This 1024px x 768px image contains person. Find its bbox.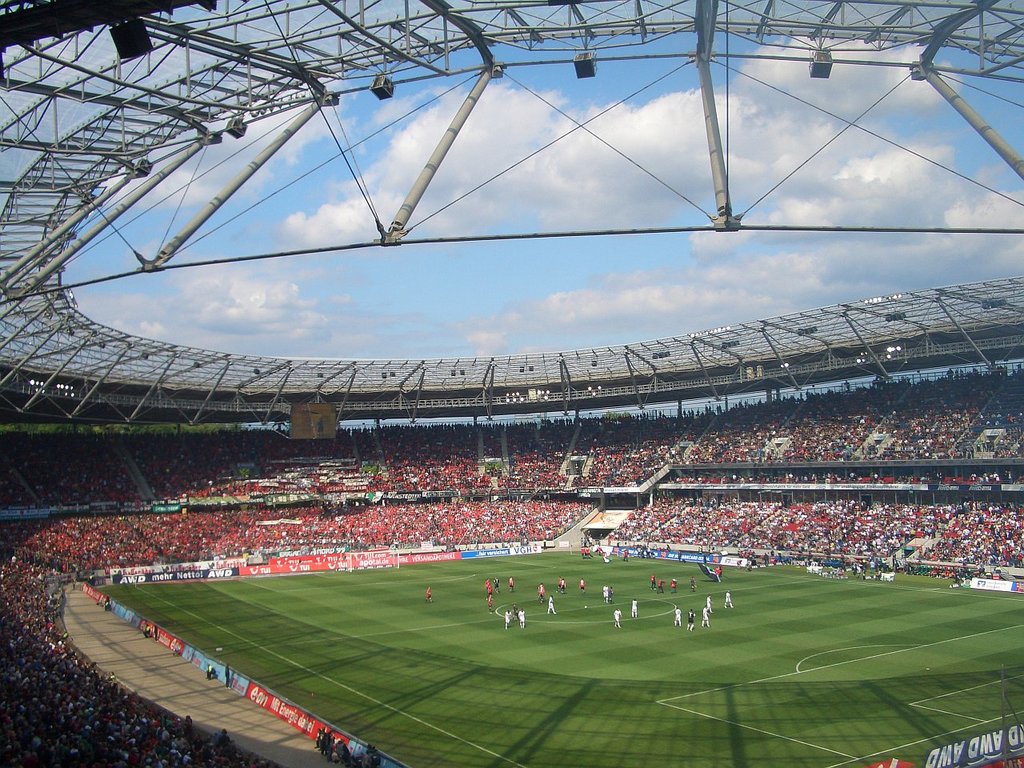
[left=484, top=577, right=490, bottom=593].
